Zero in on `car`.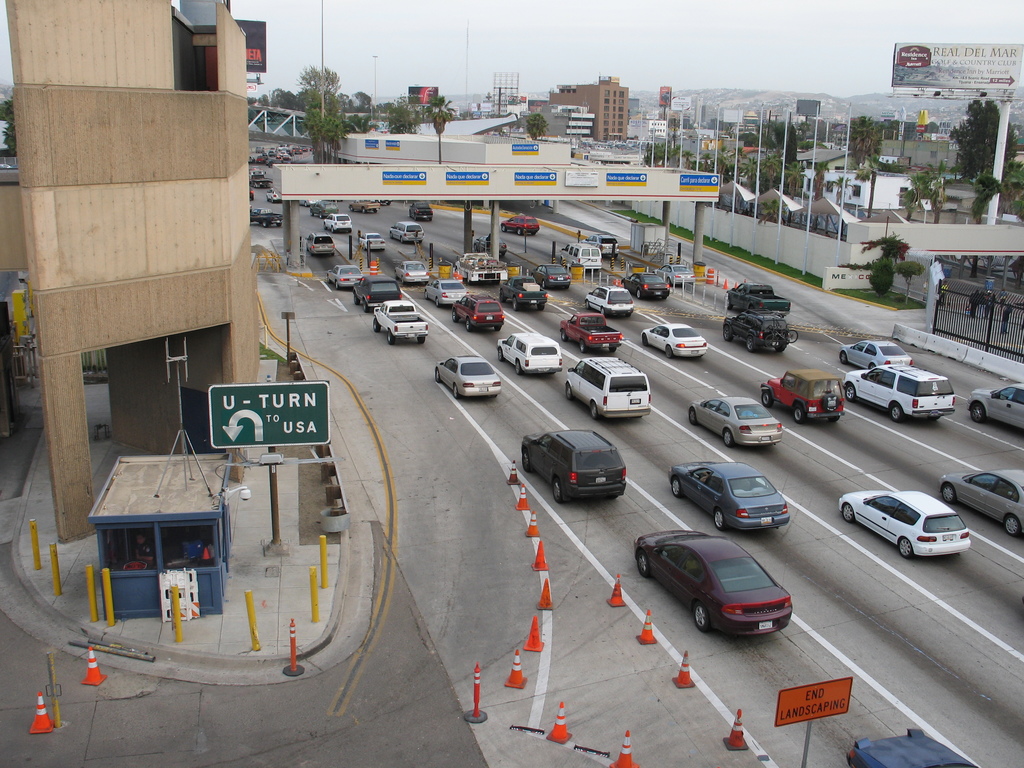
Zeroed in: [354,200,378,211].
